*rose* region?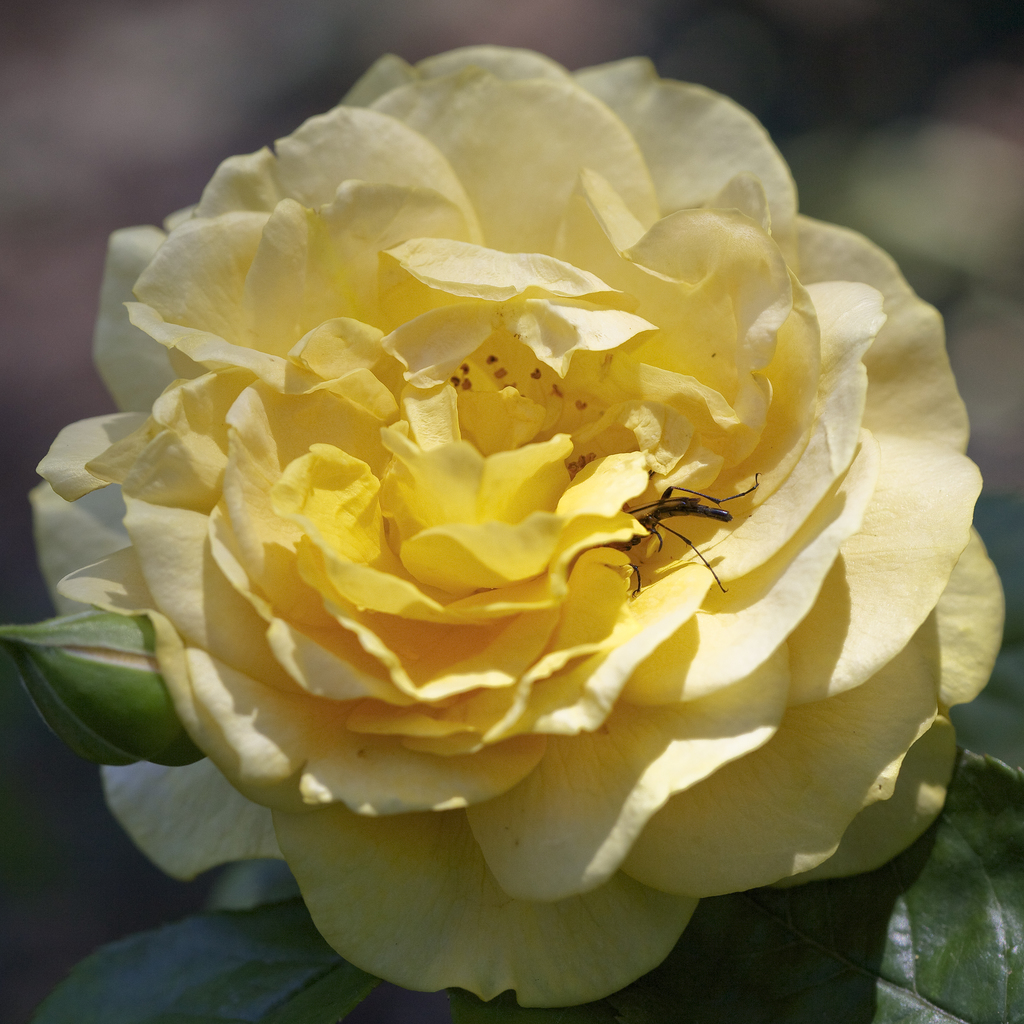
[30,45,1011,1004]
